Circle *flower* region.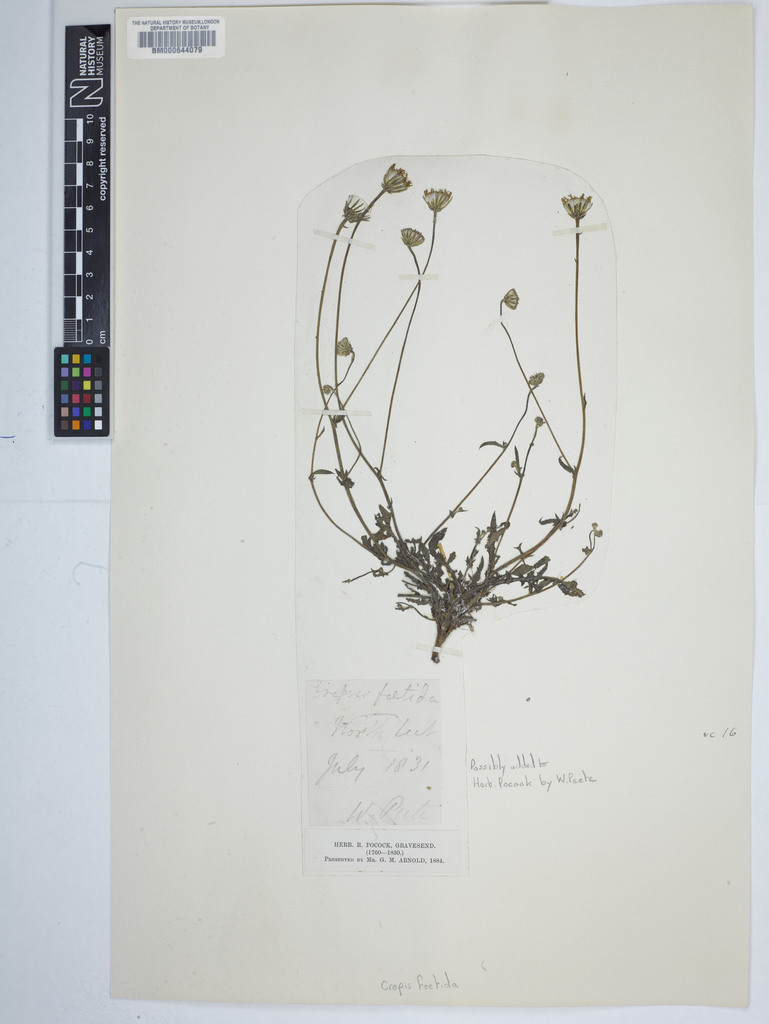
Region: <region>560, 188, 598, 223</region>.
